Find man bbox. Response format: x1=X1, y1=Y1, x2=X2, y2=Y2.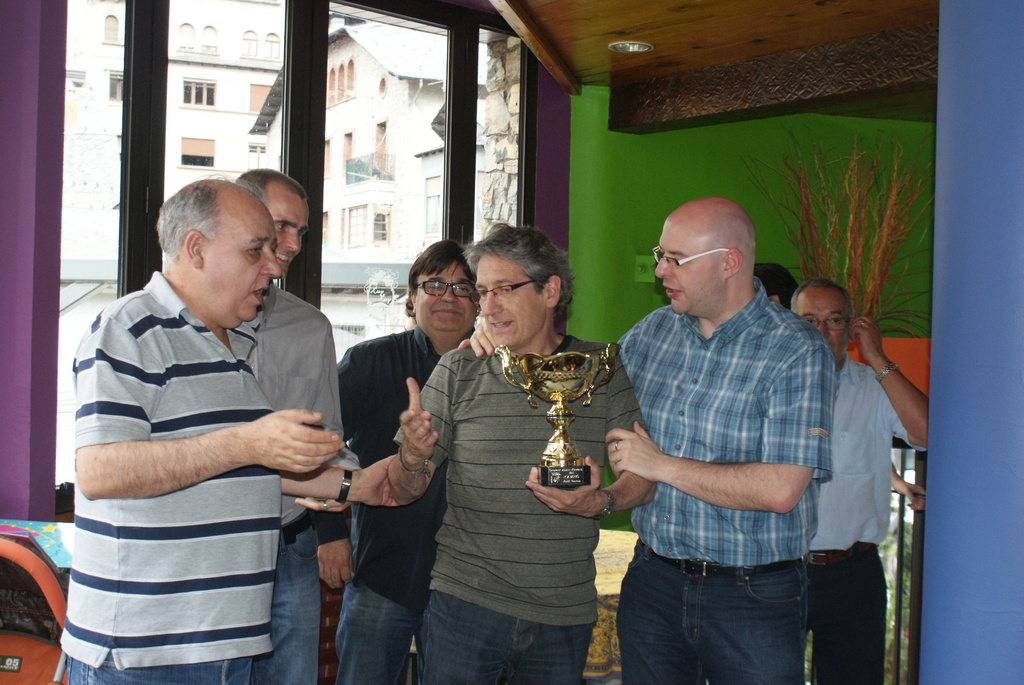
x1=789, y1=278, x2=930, y2=684.
